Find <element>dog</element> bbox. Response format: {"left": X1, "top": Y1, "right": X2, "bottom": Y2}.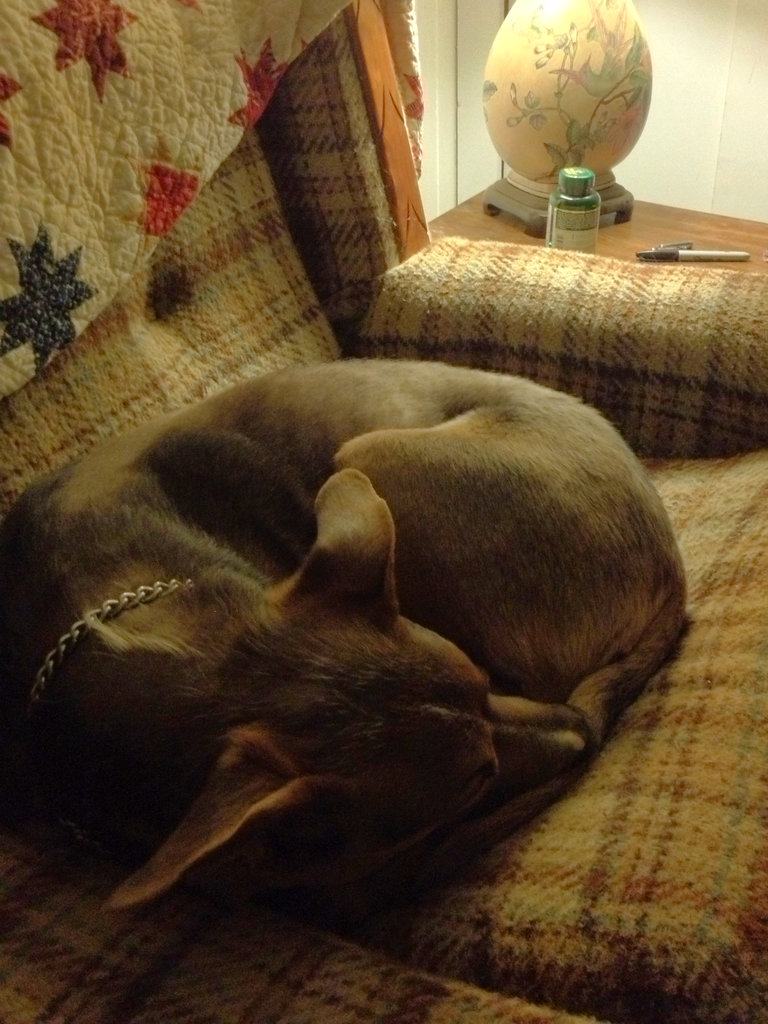
{"left": 0, "top": 356, "right": 695, "bottom": 923}.
